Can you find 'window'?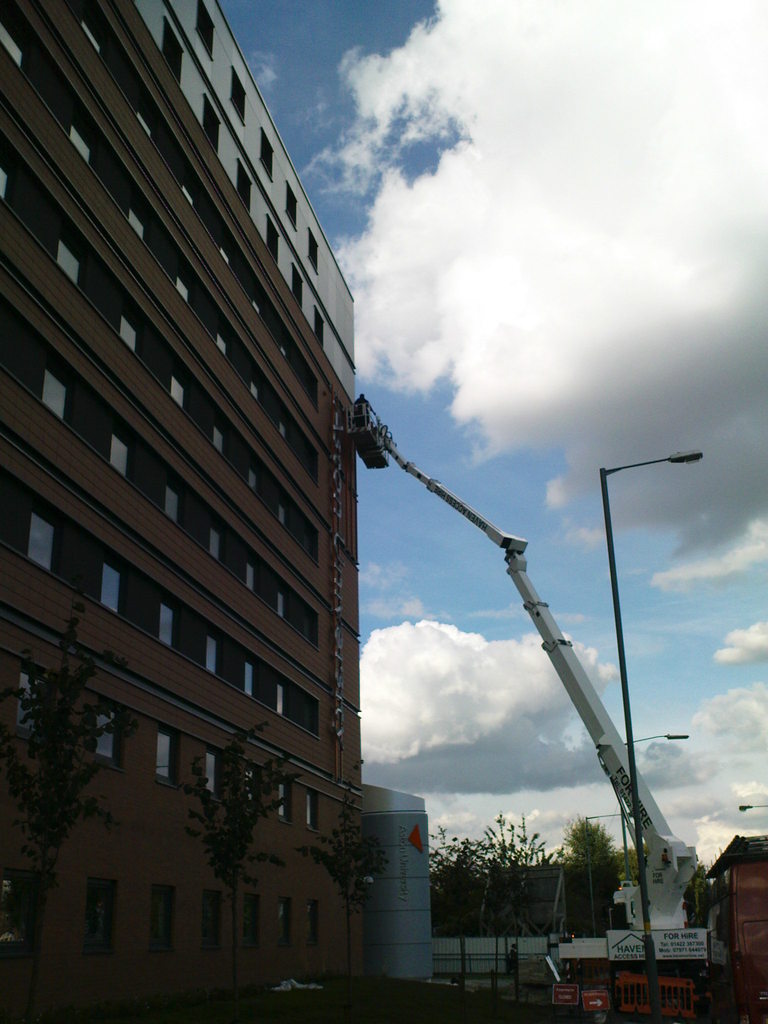
Yes, bounding box: <box>308,520,321,560</box>.
